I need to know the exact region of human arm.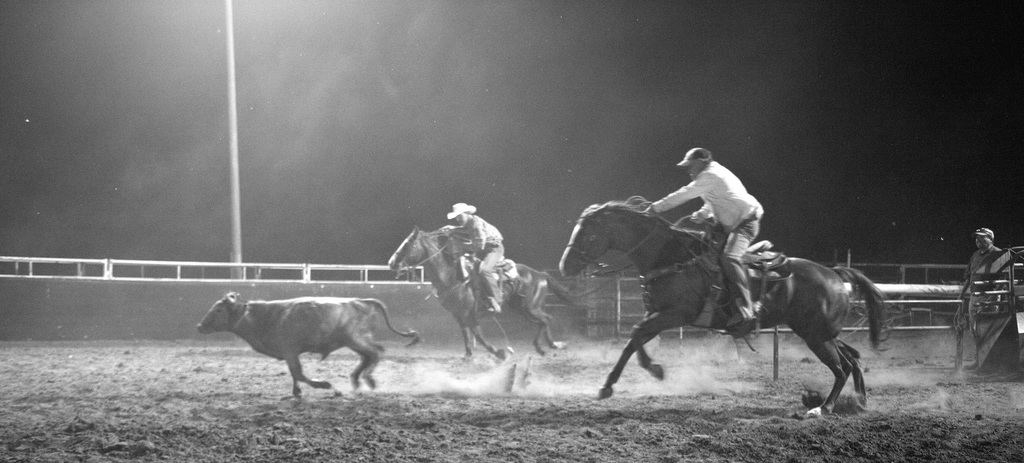
Region: box=[436, 221, 465, 242].
